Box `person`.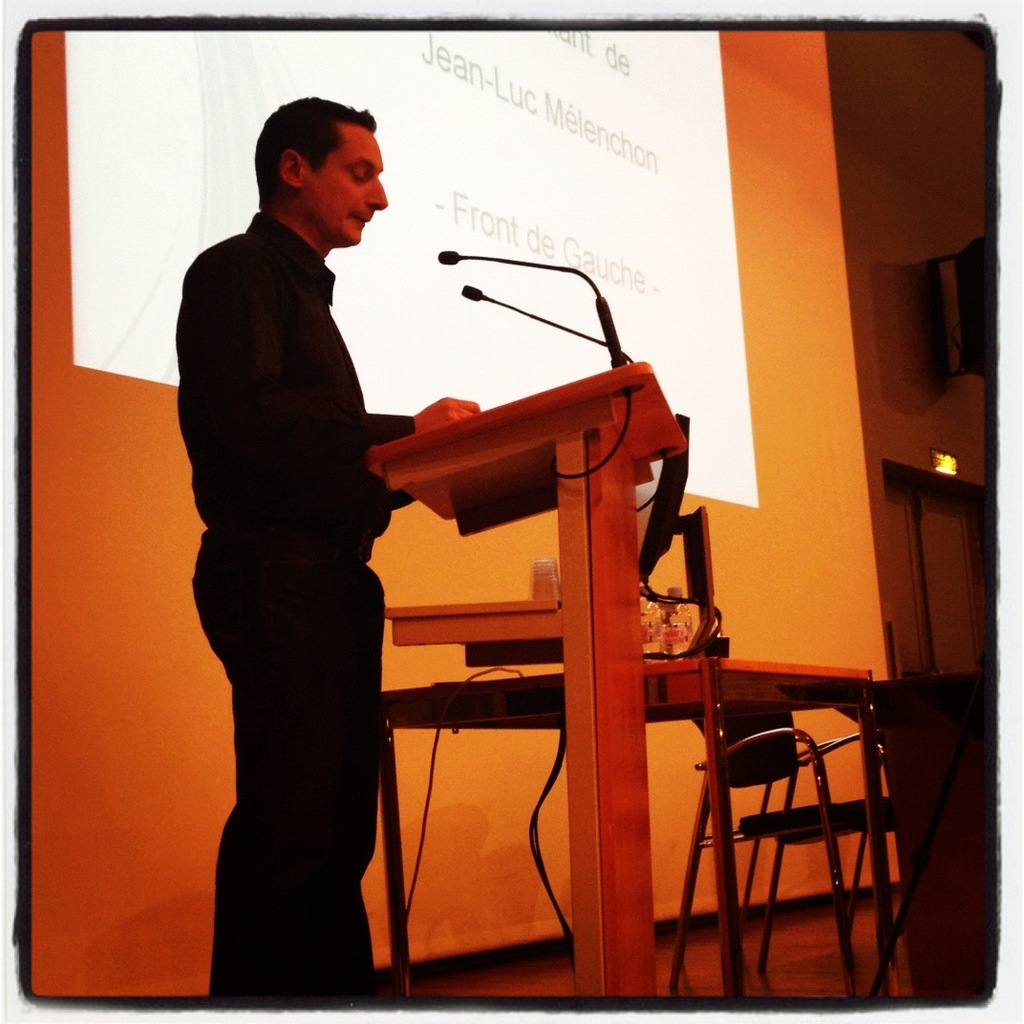
157, 50, 466, 994.
